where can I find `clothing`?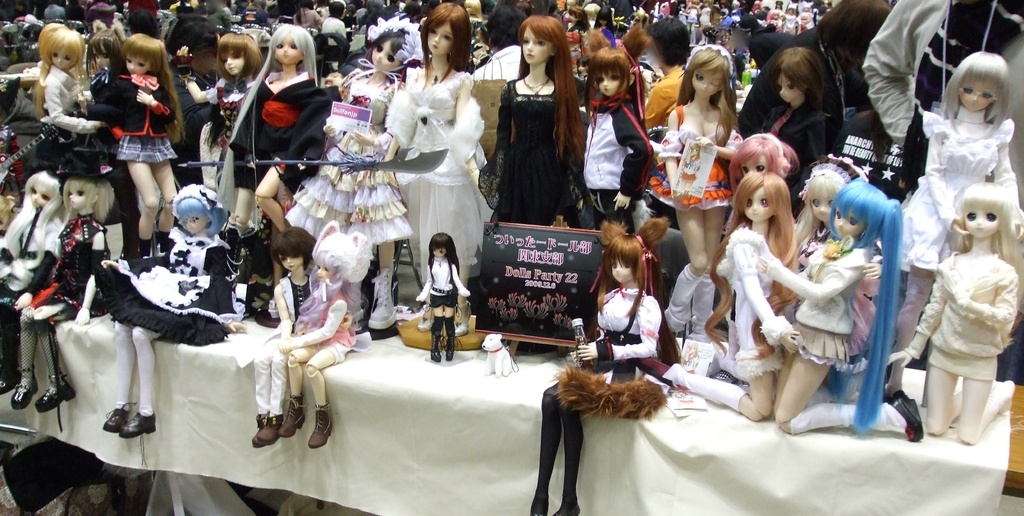
You can find it at 410:255:470:360.
